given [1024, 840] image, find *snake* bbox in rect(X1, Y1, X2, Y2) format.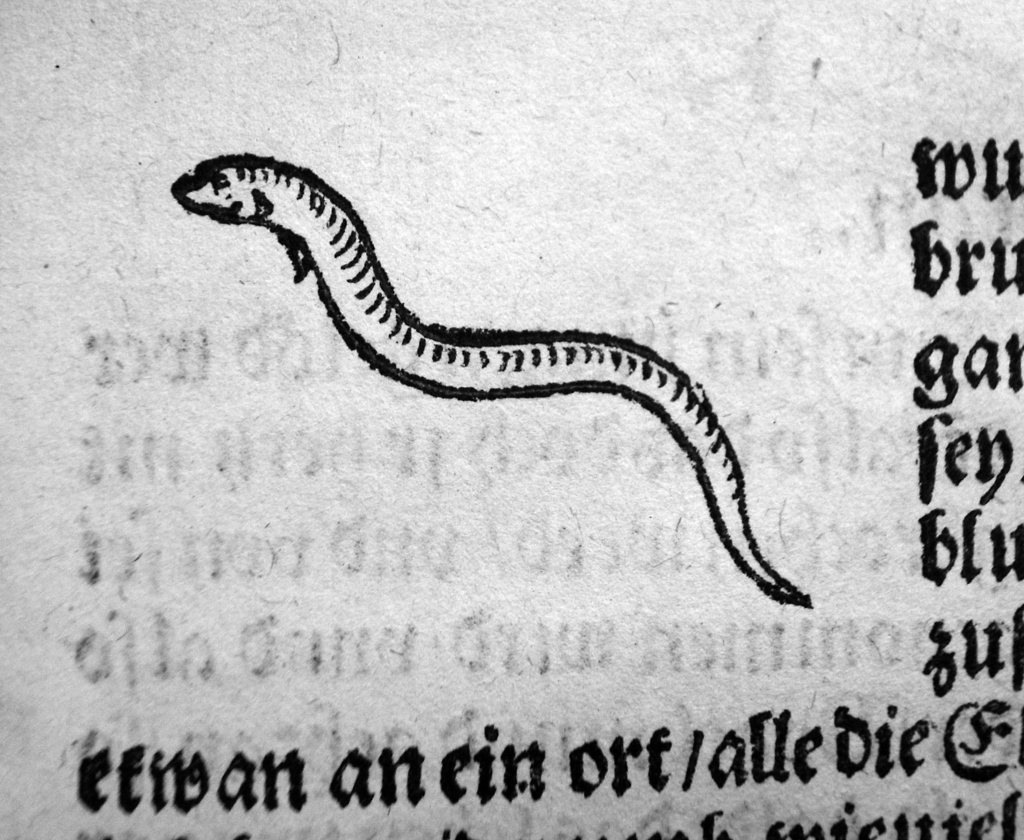
rect(173, 150, 821, 615).
